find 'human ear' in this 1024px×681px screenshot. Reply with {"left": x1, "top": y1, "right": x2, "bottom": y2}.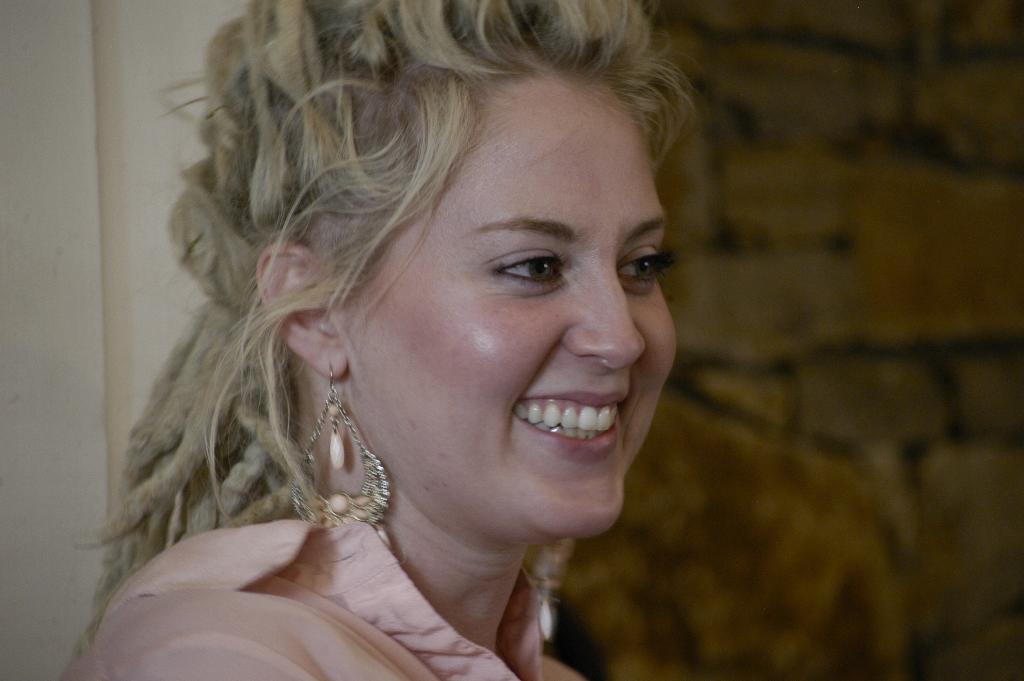
{"left": 255, "top": 245, "right": 347, "bottom": 381}.
